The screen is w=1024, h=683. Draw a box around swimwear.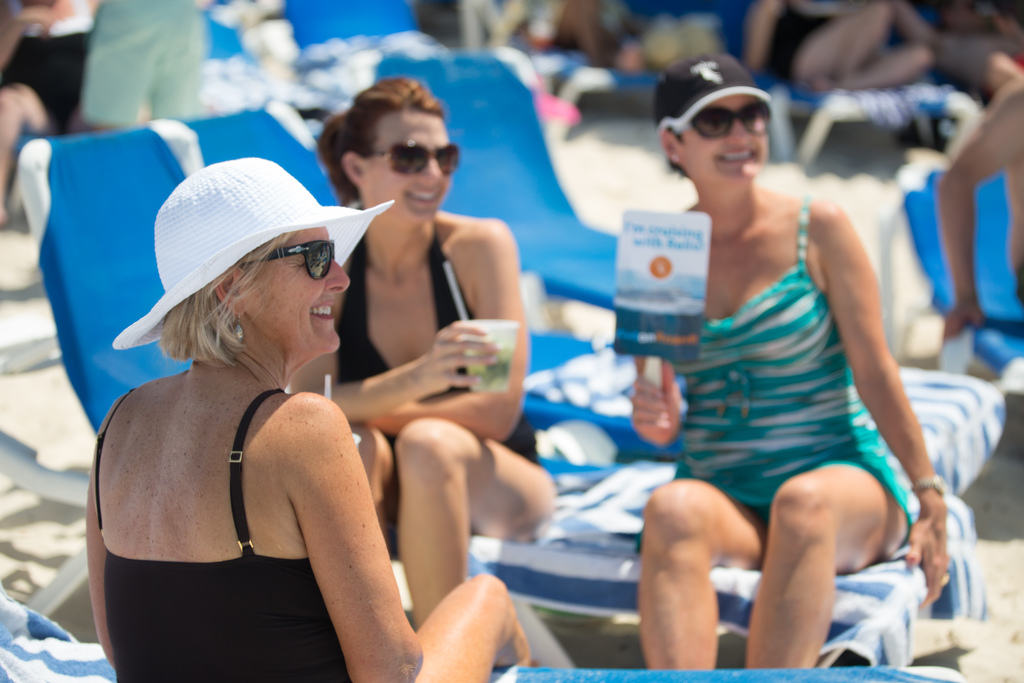
region(669, 199, 910, 536).
